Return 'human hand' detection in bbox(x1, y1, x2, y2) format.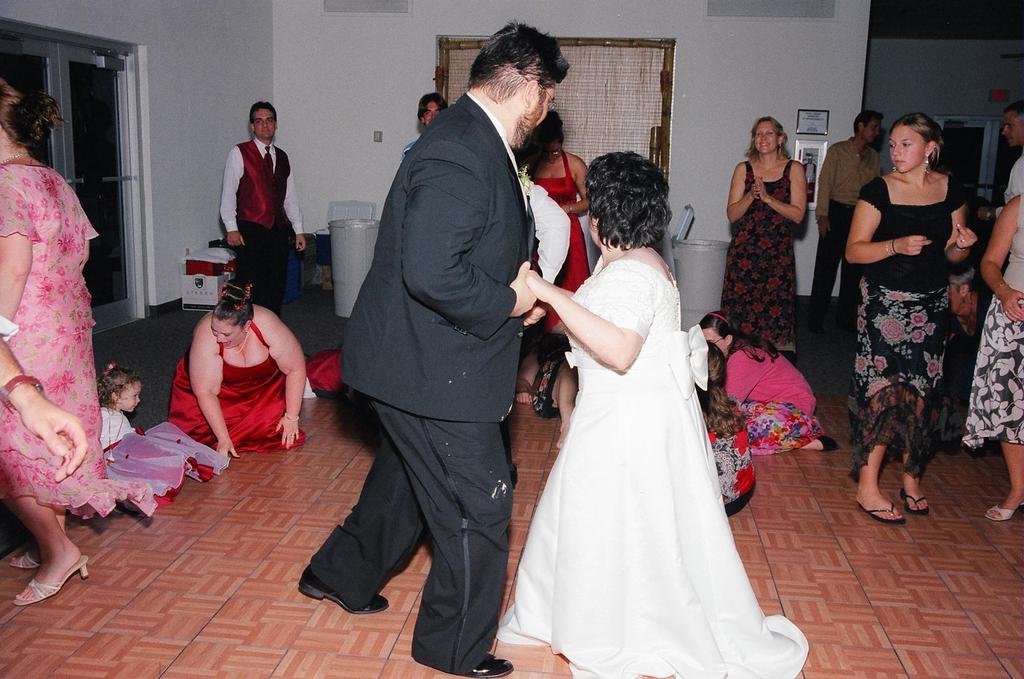
bbox(893, 235, 932, 258).
